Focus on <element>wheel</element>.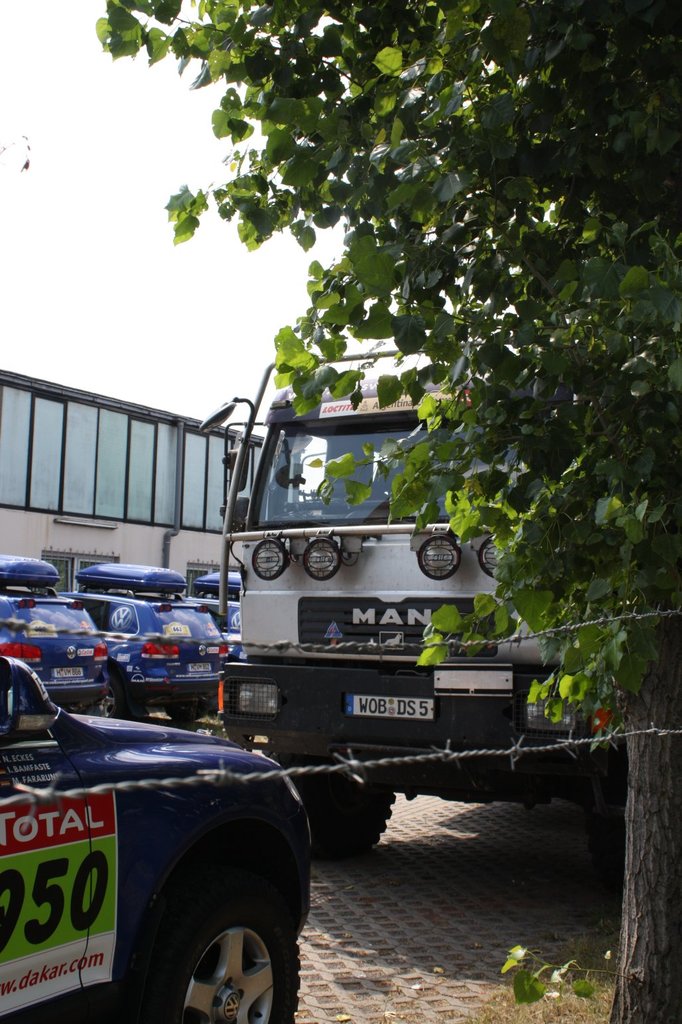
Focused at bbox(131, 865, 299, 1013).
